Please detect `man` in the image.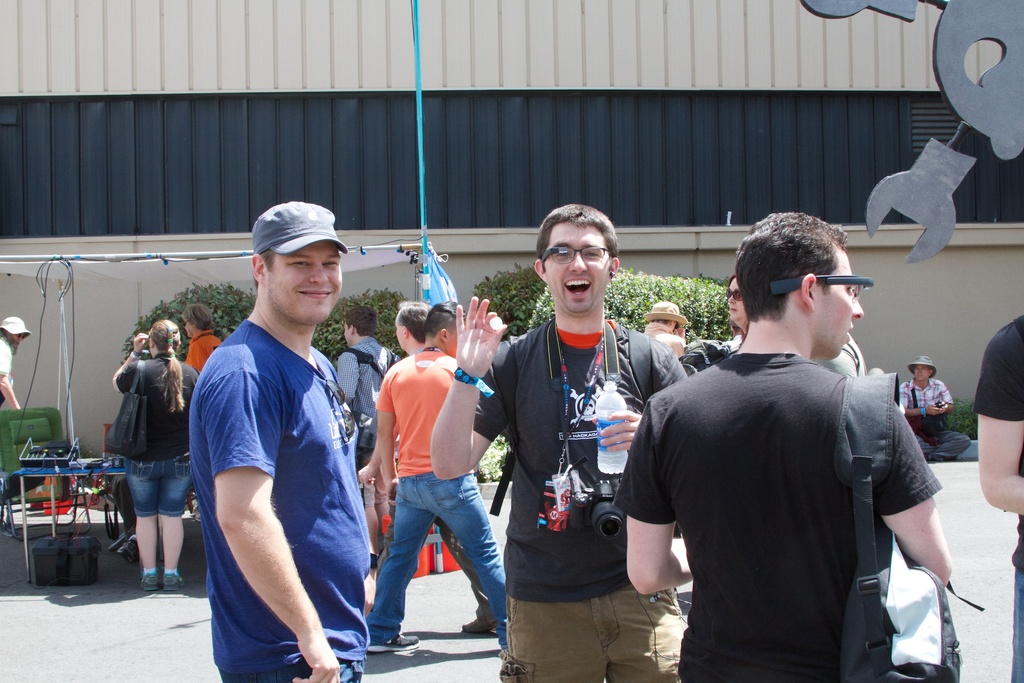
box(900, 356, 974, 460).
